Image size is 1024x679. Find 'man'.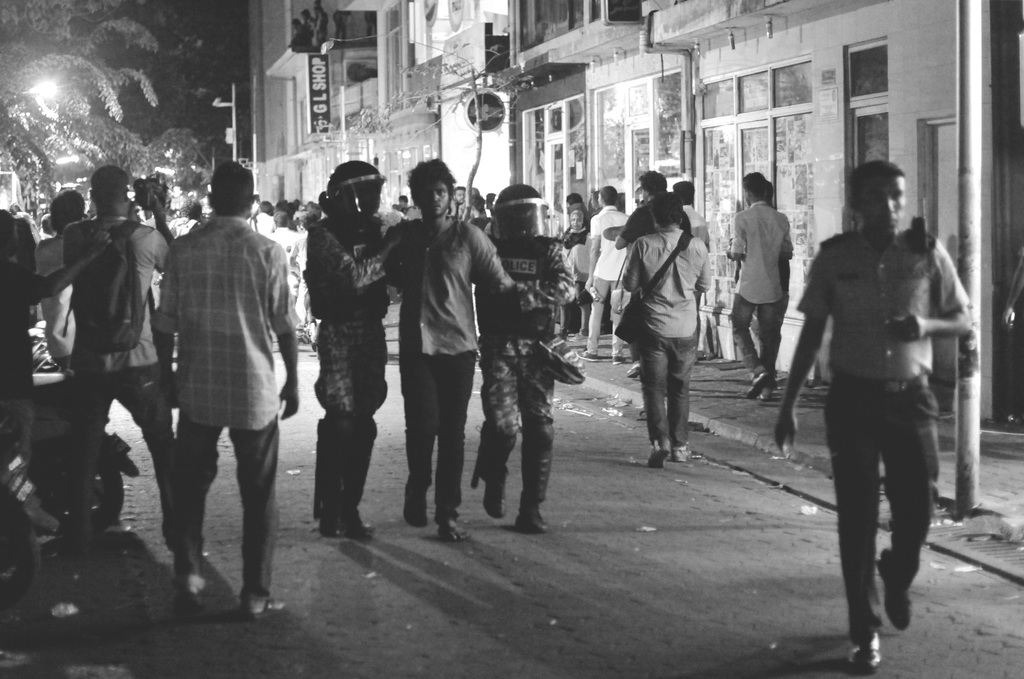
l=577, t=174, r=637, b=363.
